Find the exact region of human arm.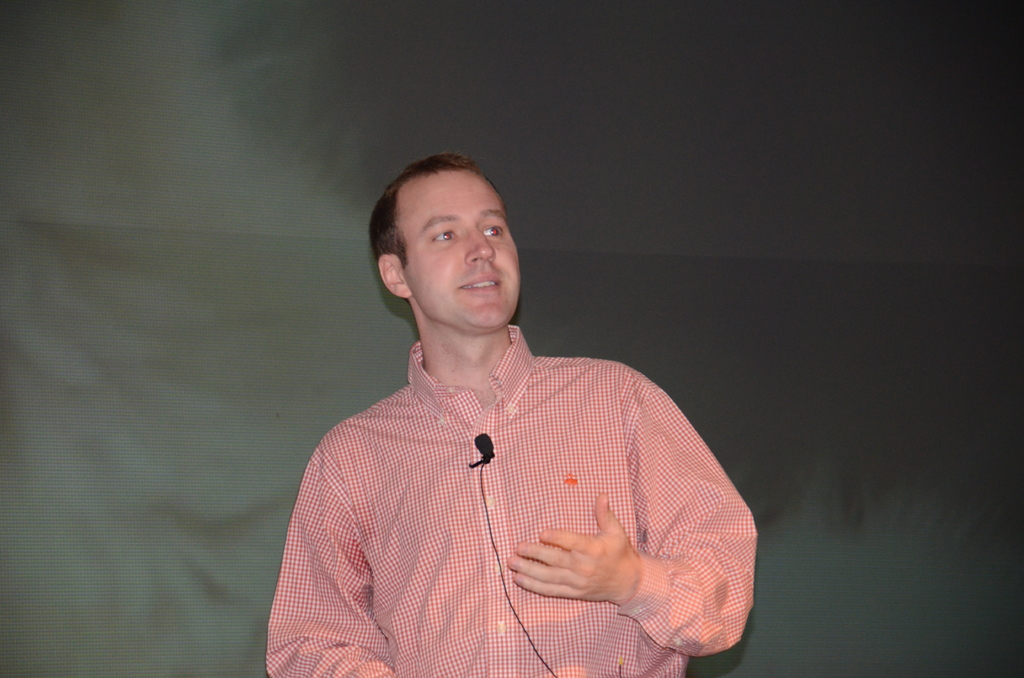
Exact region: (x1=612, y1=397, x2=737, y2=660).
